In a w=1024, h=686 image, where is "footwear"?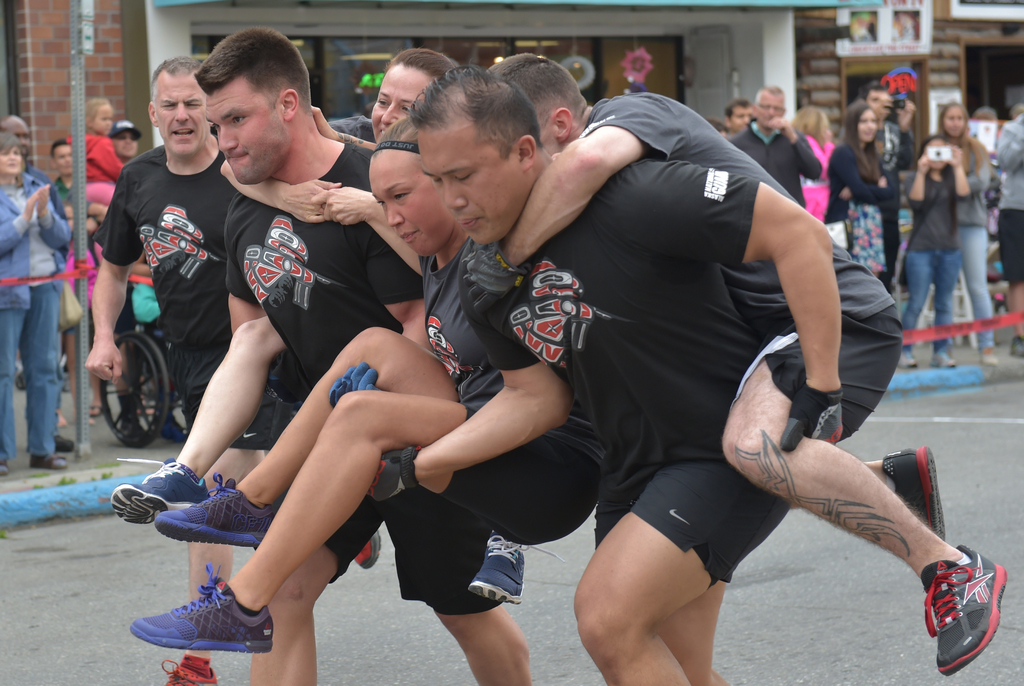
box(1012, 335, 1023, 359).
